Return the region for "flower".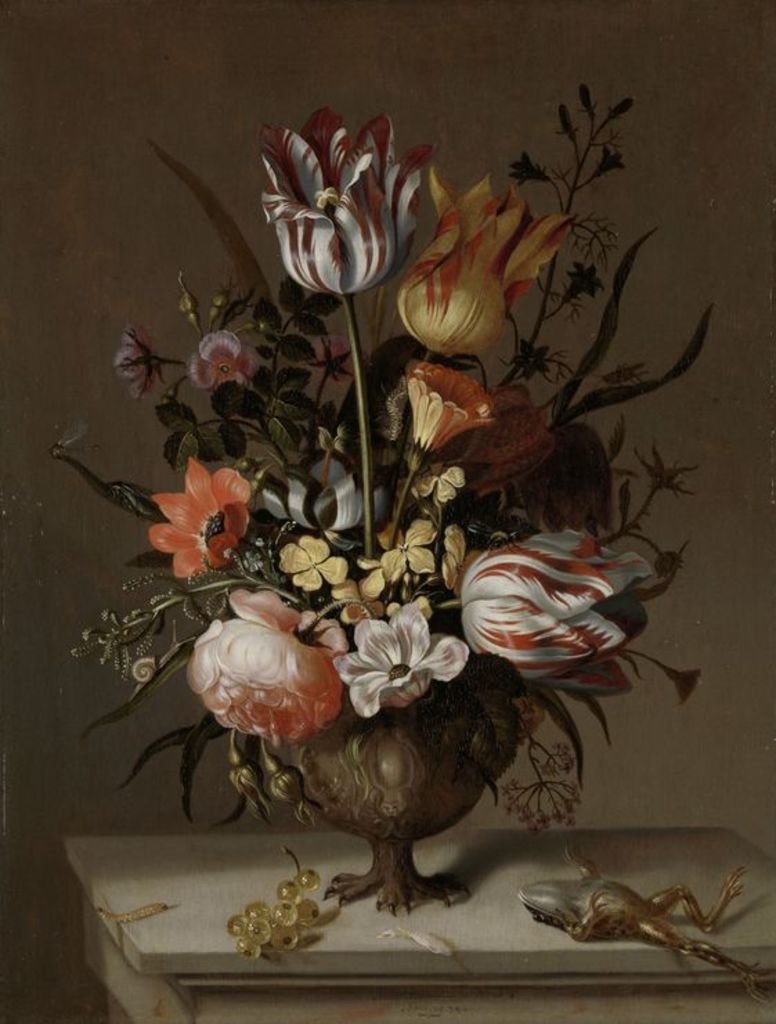
region(362, 555, 380, 594).
